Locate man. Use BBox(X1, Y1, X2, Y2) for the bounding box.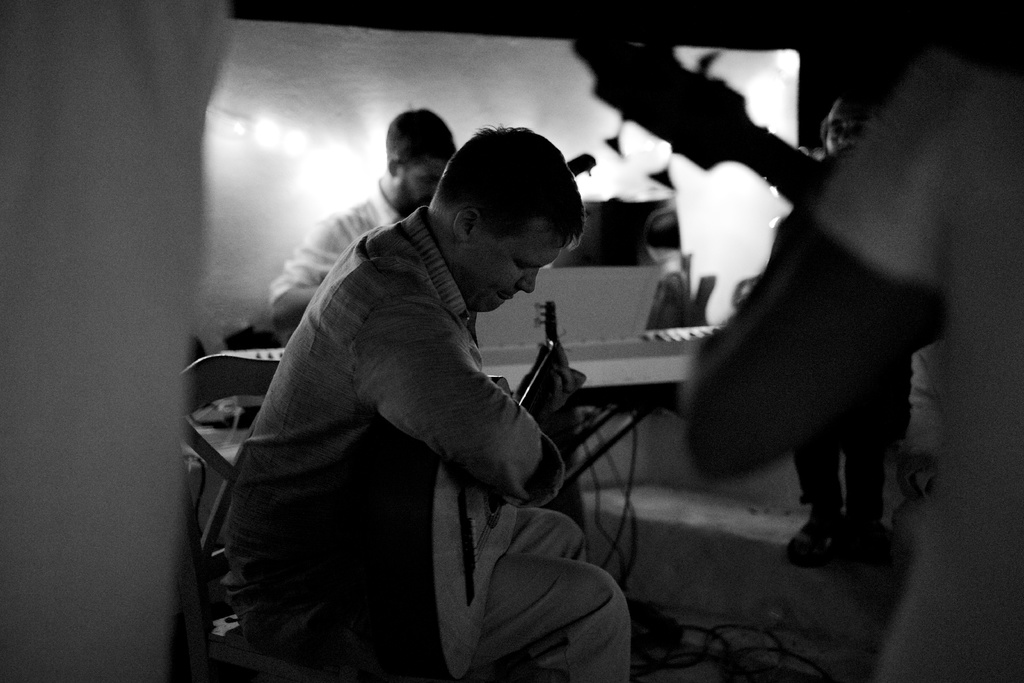
BBox(262, 112, 450, 332).
